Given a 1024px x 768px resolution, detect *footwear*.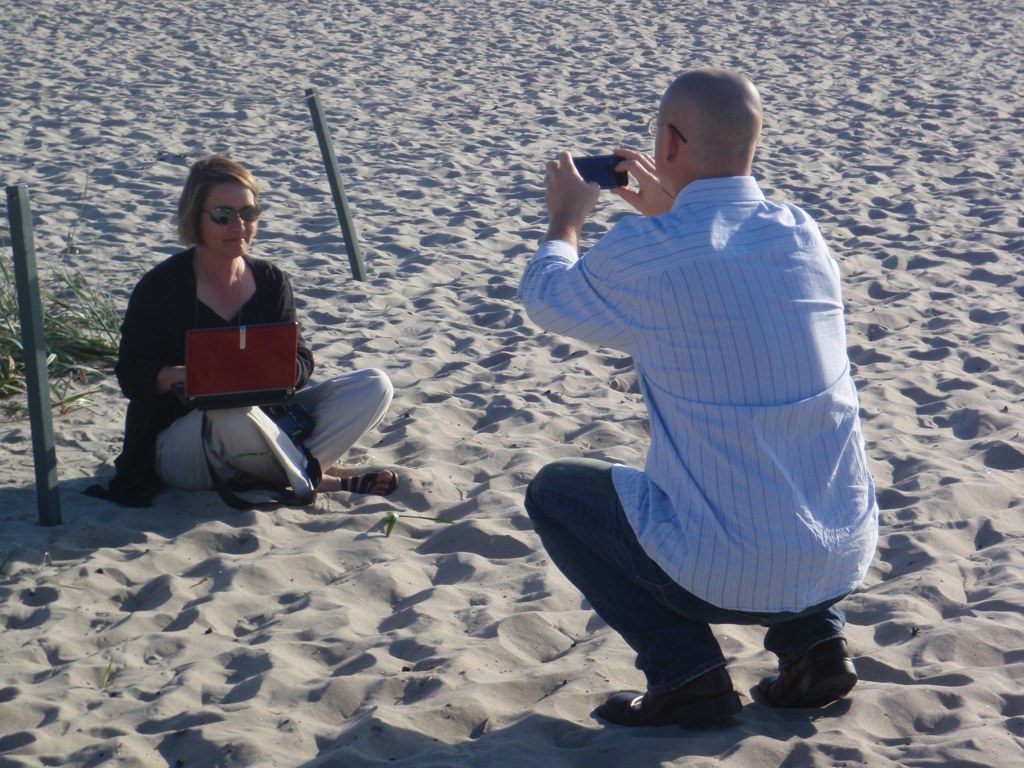
bbox=[335, 470, 396, 495].
